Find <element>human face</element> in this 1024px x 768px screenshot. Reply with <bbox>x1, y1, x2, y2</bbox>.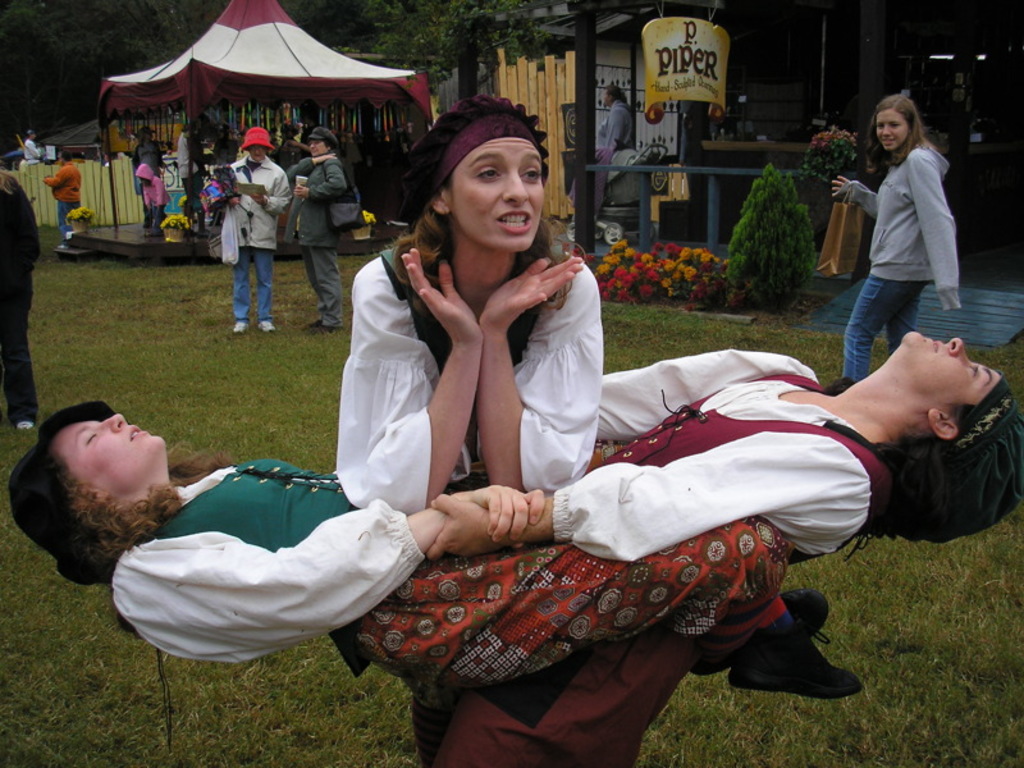
<bbox>247, 145, 265, 161</bbox>.
